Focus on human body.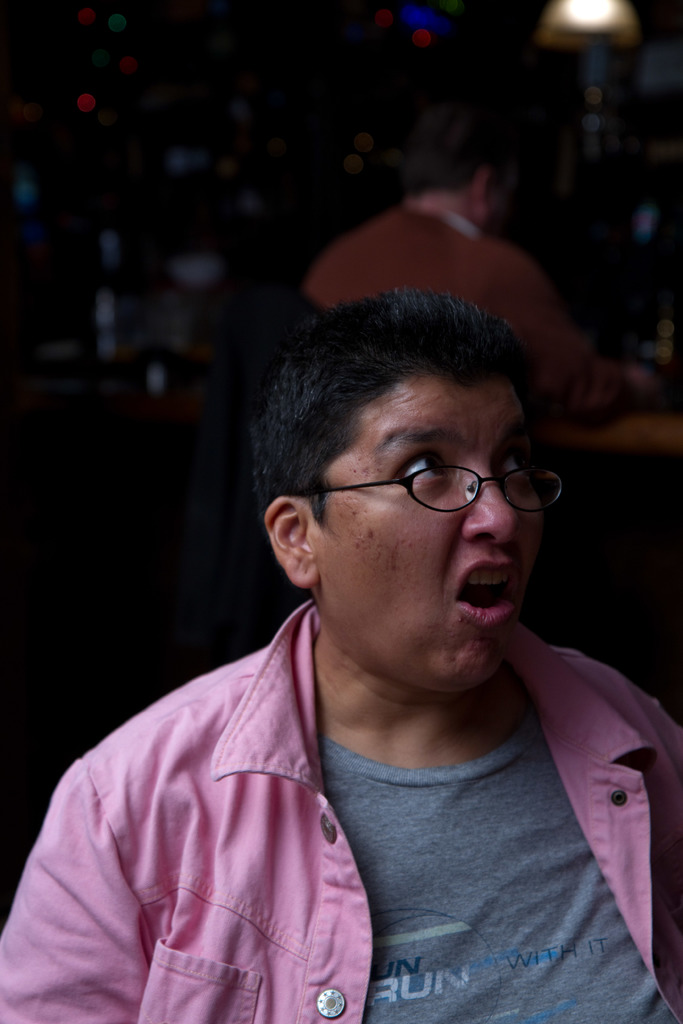
Focused at x1=24 y1=365 x2=667 y2=1011.
